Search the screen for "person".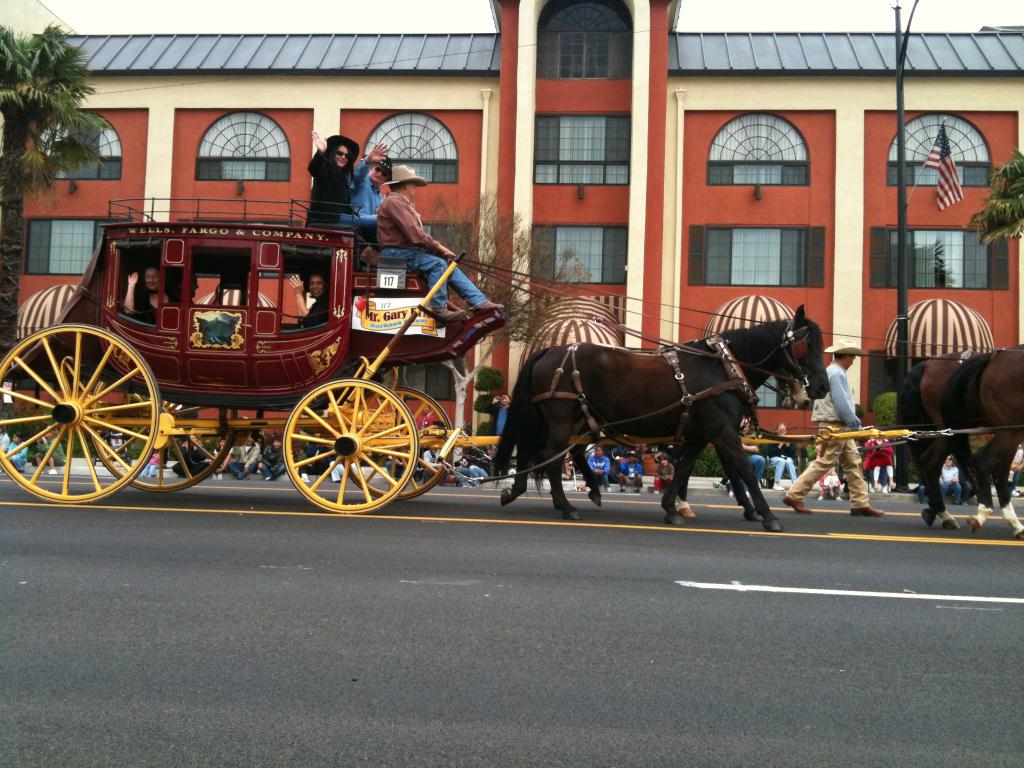
Found at <bbox>349, 140, 392, 239</bbox>.
